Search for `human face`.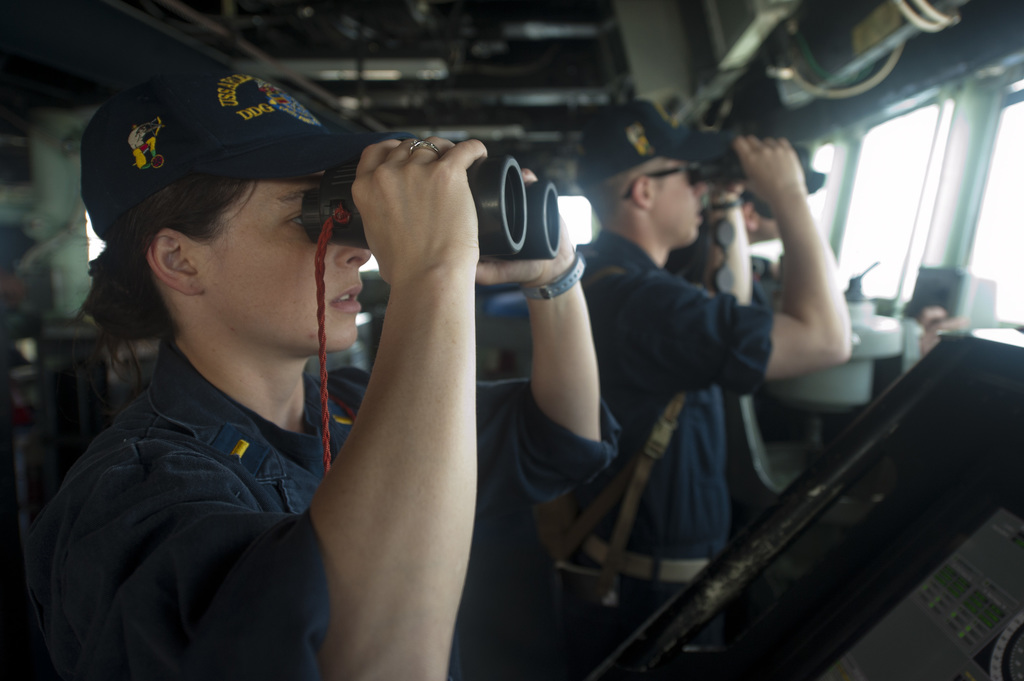
Found at (left=214, top=175, right=373, bottom=356).
